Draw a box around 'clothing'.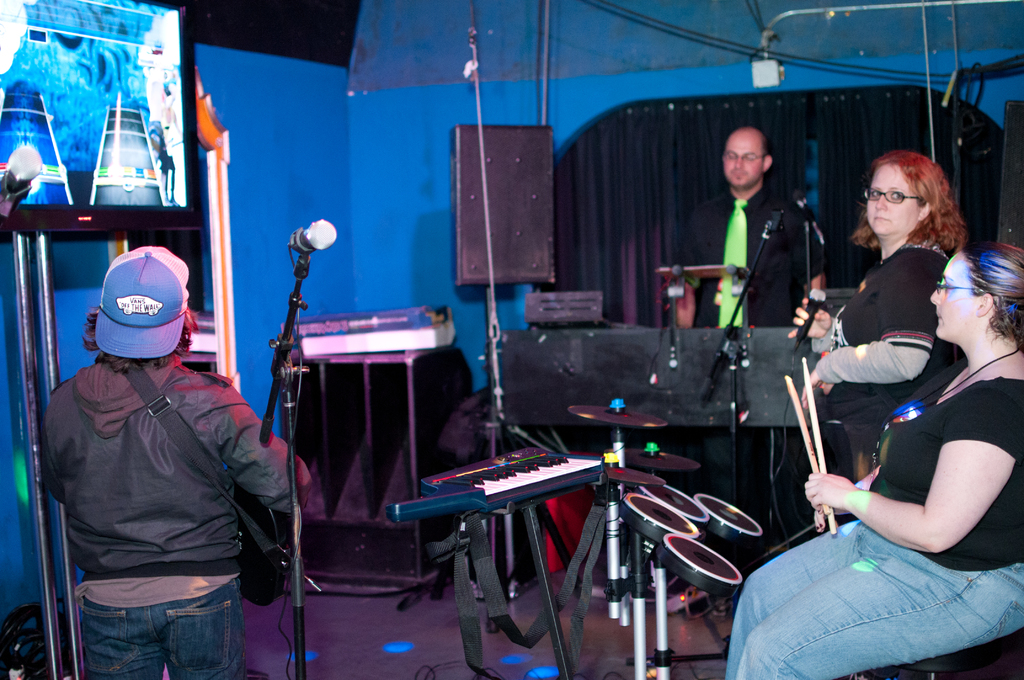
[left=37, top=341, right=307, bottom=679].
